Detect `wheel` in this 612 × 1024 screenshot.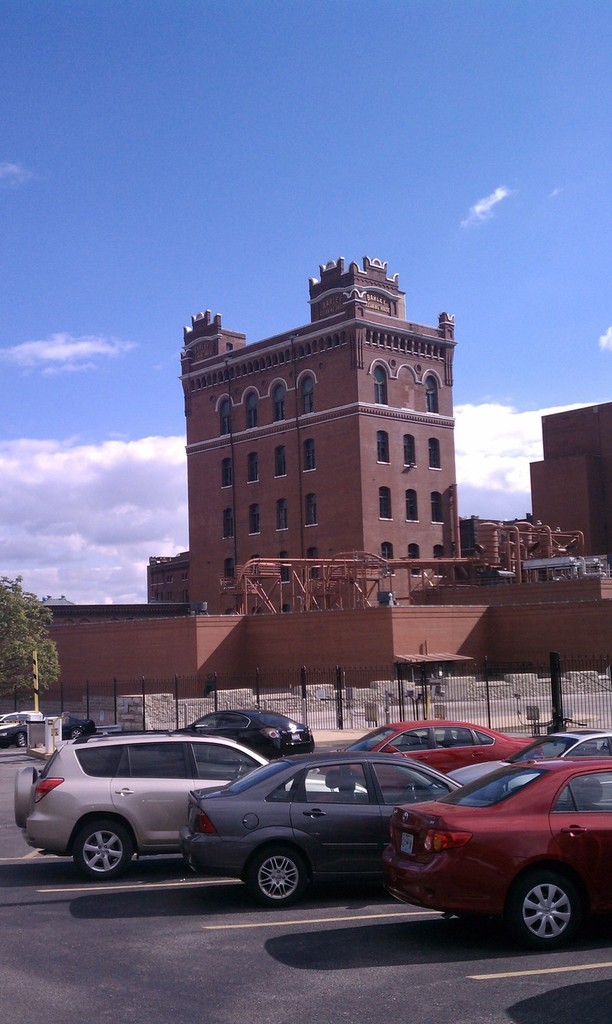
Detection: 523, 864, 594, 942.
